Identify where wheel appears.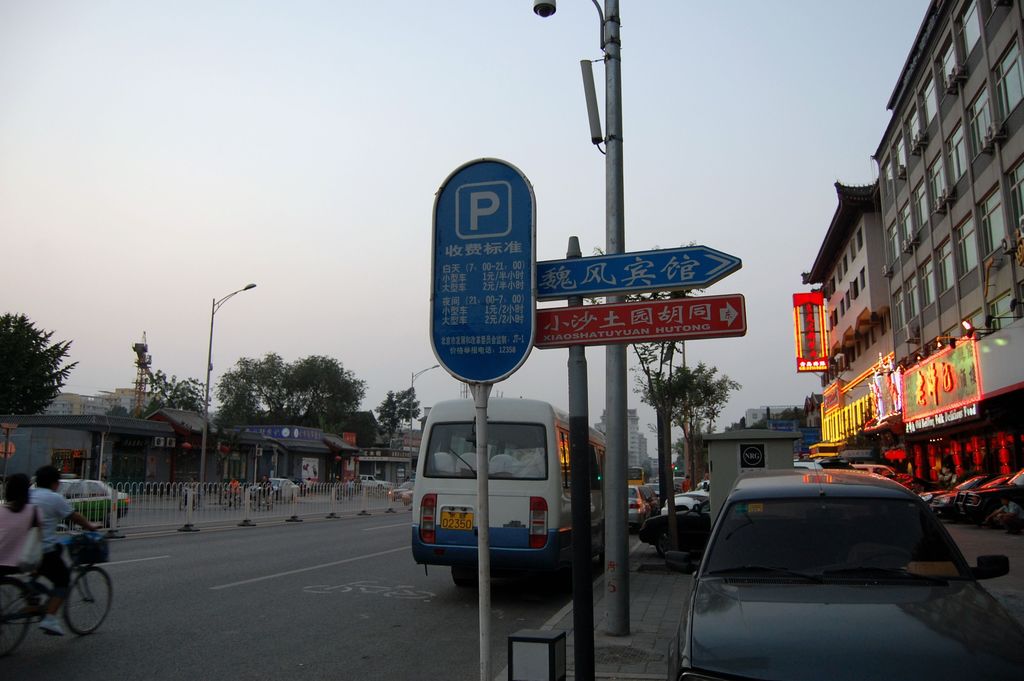
Appears at [66, 566, 114, 635].
